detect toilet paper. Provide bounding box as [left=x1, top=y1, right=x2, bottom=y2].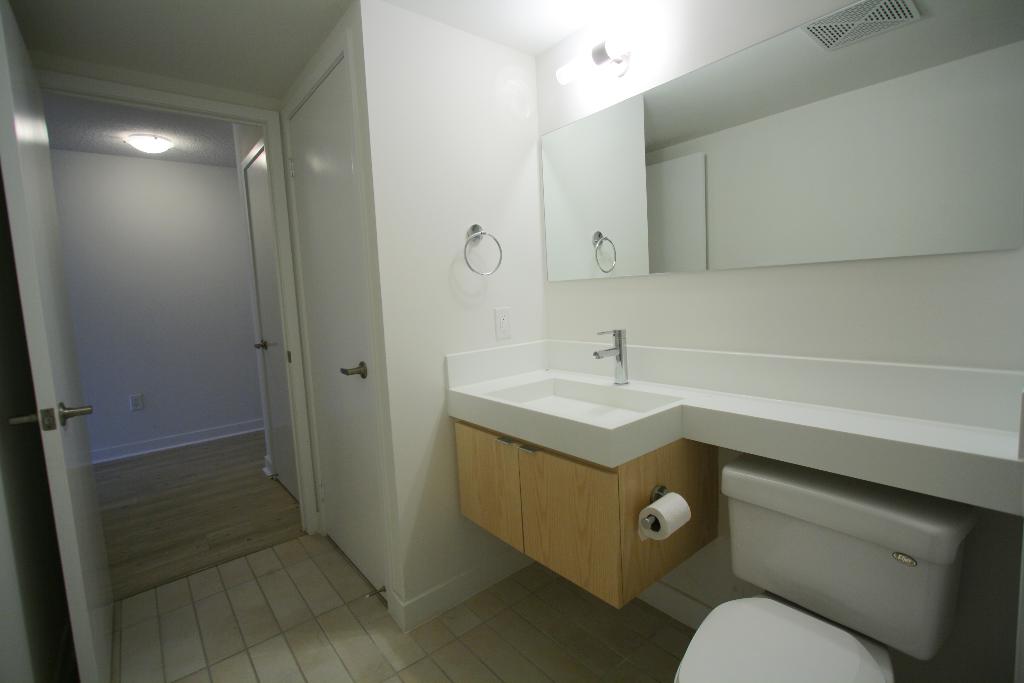
[left=644, top=493, right=692, bottom=538].
